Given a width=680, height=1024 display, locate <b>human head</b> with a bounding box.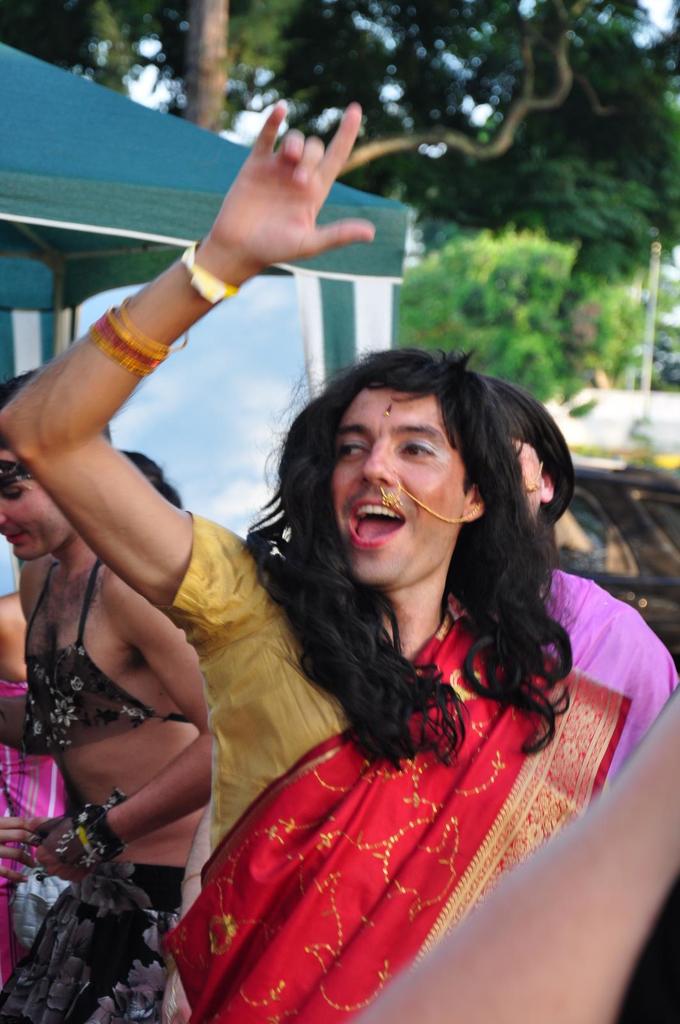
Located: [left=0, top=366, right=109, bottom=567].
